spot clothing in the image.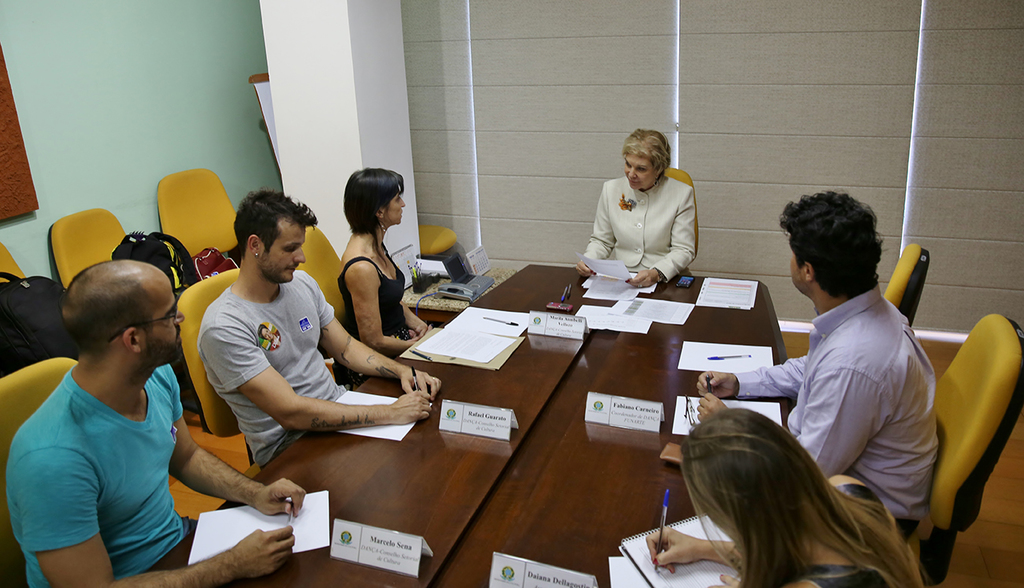
clothing found at region(777, 479, 902, 587).
